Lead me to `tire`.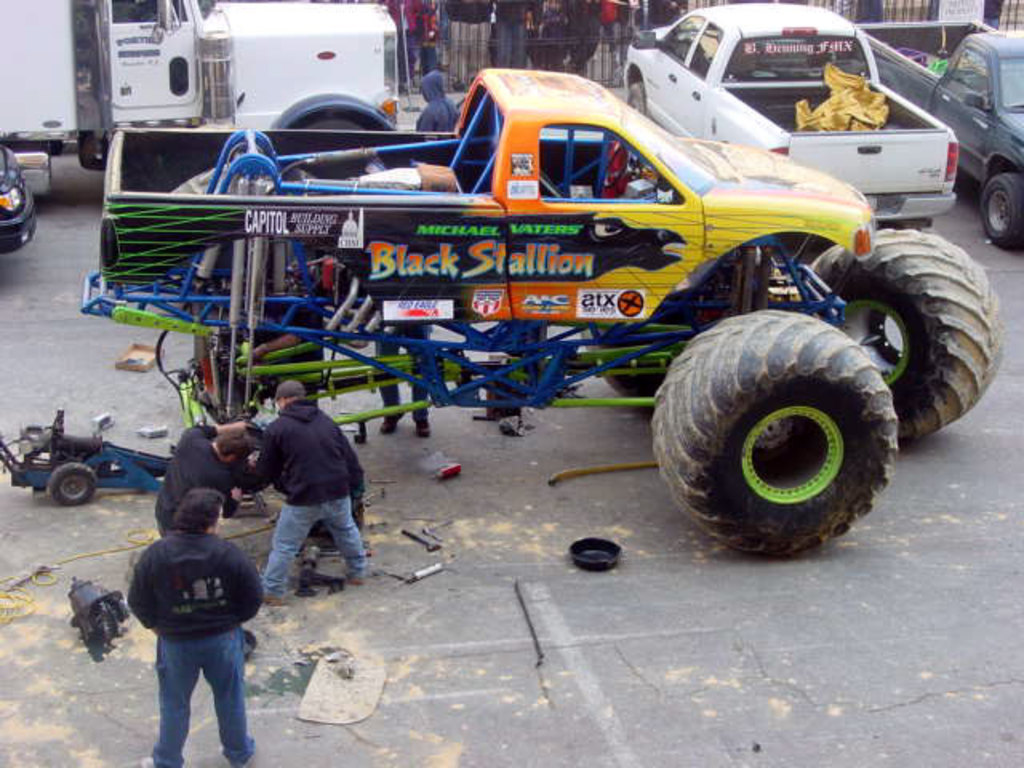
Lead to <region>586, 246, 781, 411</region>.
